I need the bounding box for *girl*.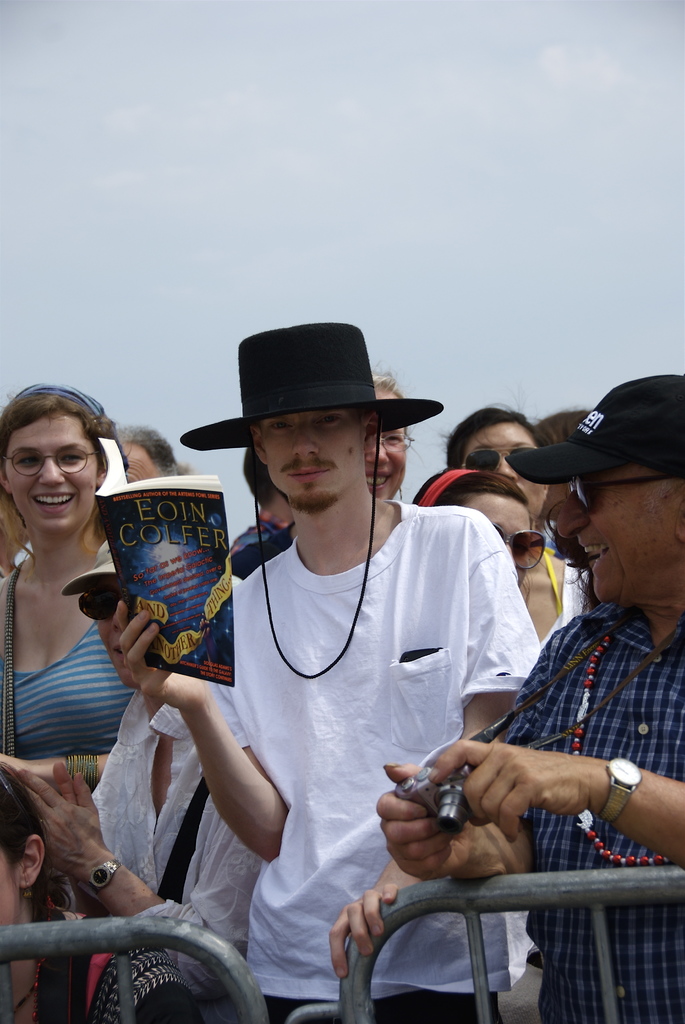
Here it is: [left=442, top=403, right=588, bottom=643].
